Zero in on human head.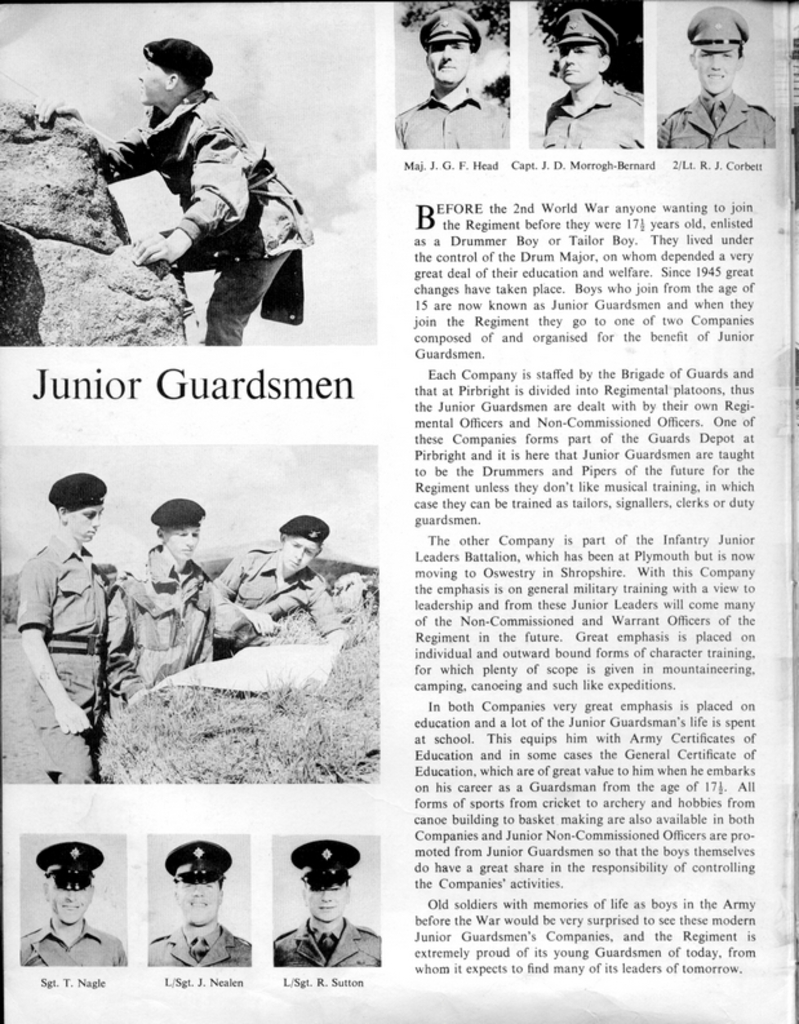
Zeroed in: 40,842,99,925.
